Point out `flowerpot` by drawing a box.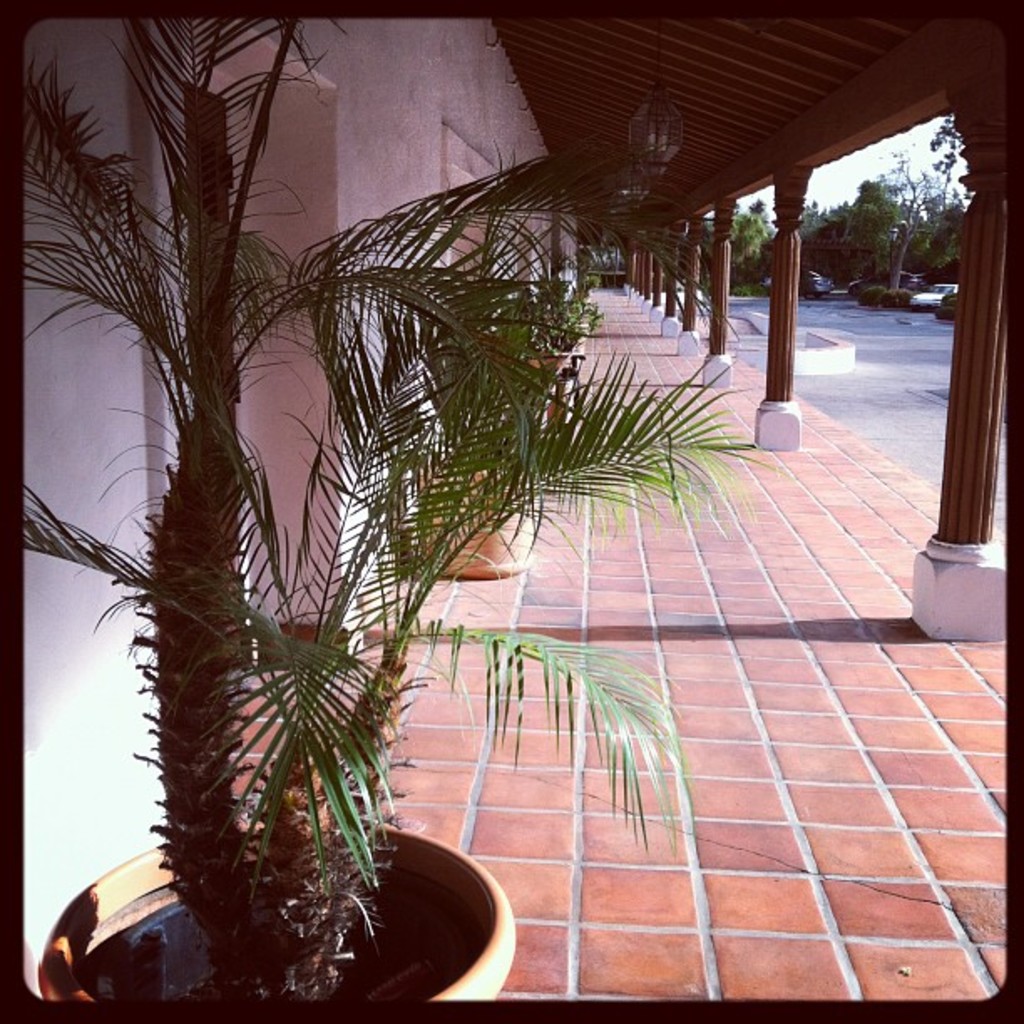
<bbox>60, 0, 775, 975</bbox>.
